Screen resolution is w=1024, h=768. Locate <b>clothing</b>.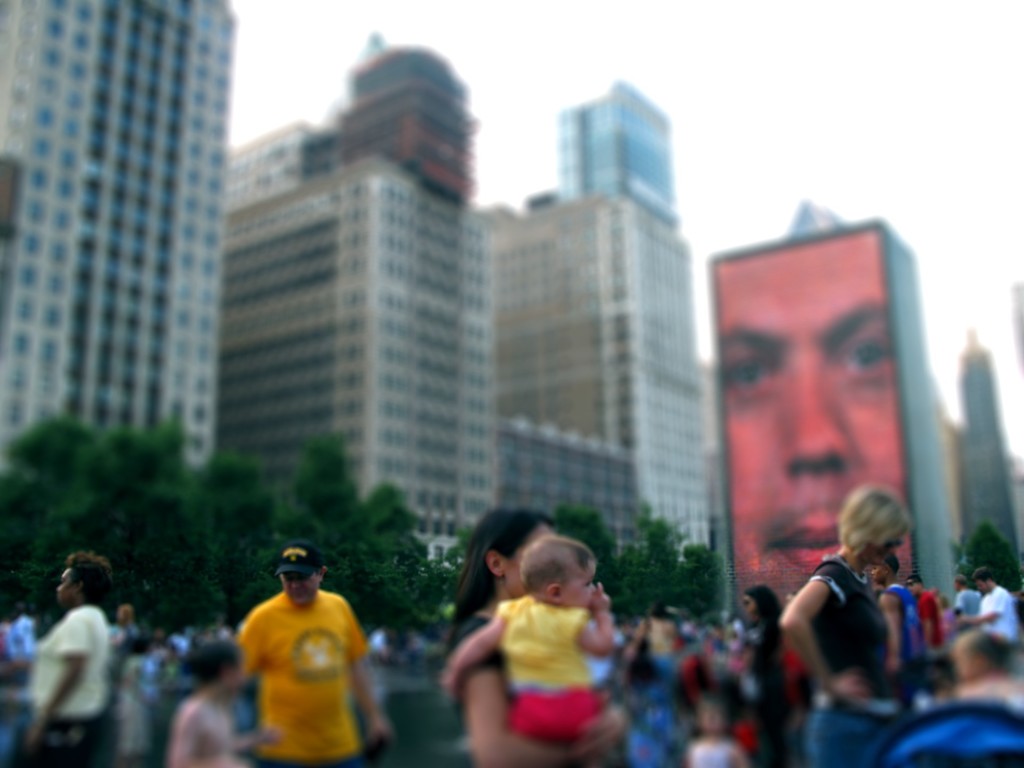
l=26, t=603, r=117, b=767.
